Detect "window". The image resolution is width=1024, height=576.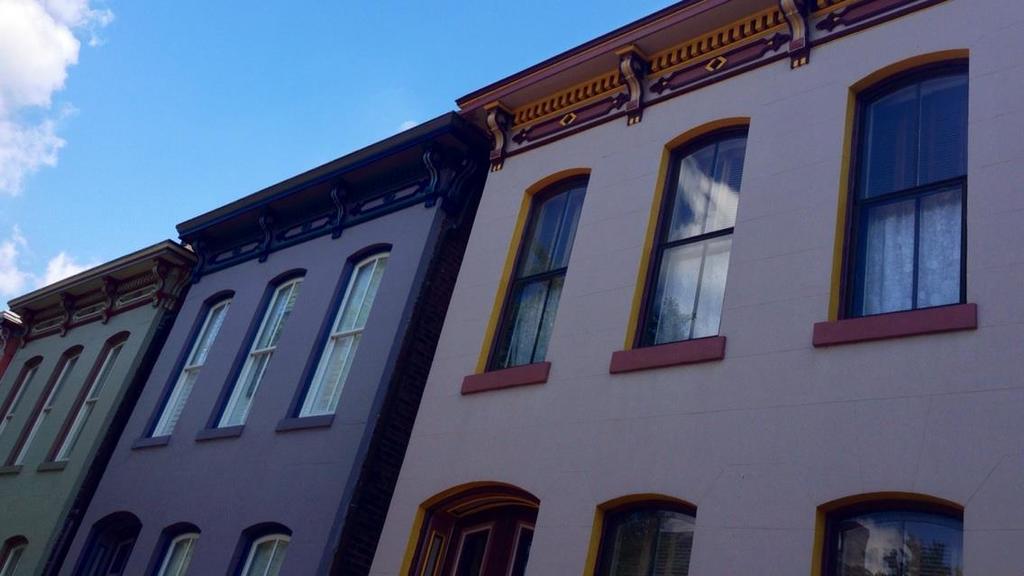
left=0, top=346, right=83, bottom=476.
